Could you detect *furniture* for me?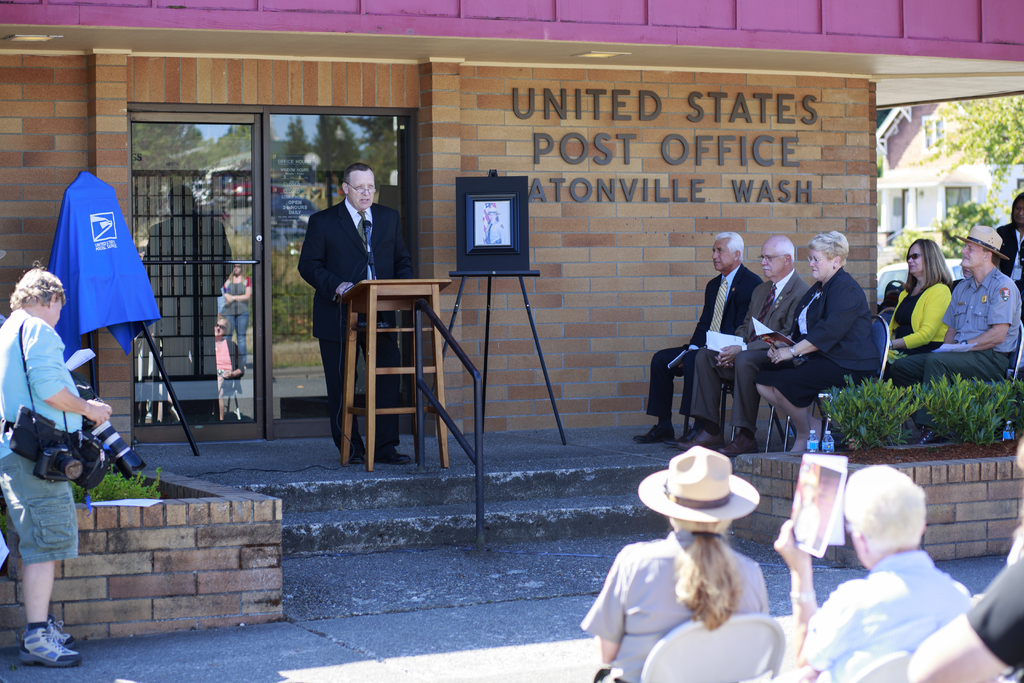
Detection result: l=683, t=381, r=785, b=446.
